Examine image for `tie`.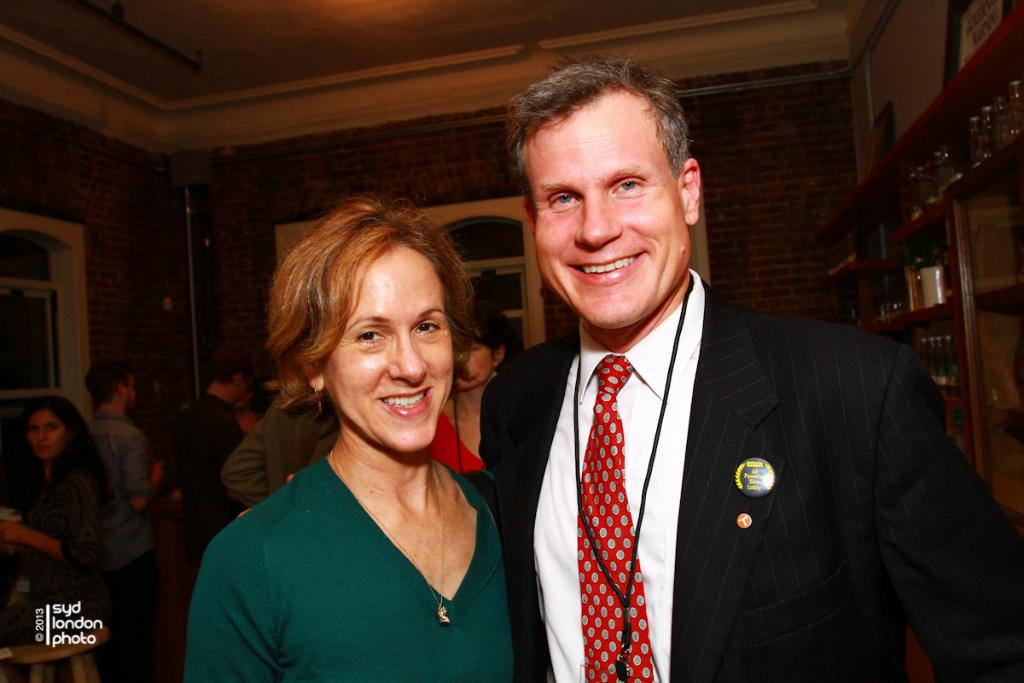
Examination result: pyautogui.locateOnScreen(575, 352, 655, 682).
